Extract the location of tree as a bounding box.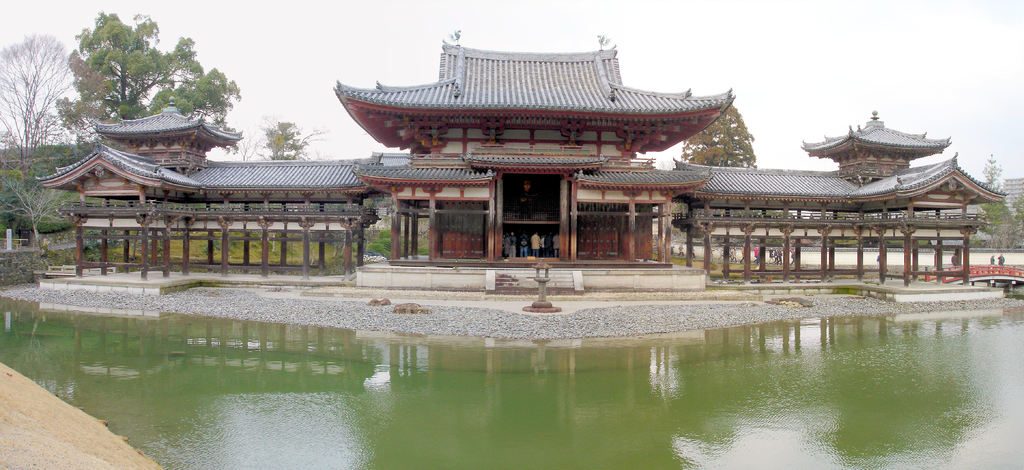
select_region(979, 150, 1004, 190).
